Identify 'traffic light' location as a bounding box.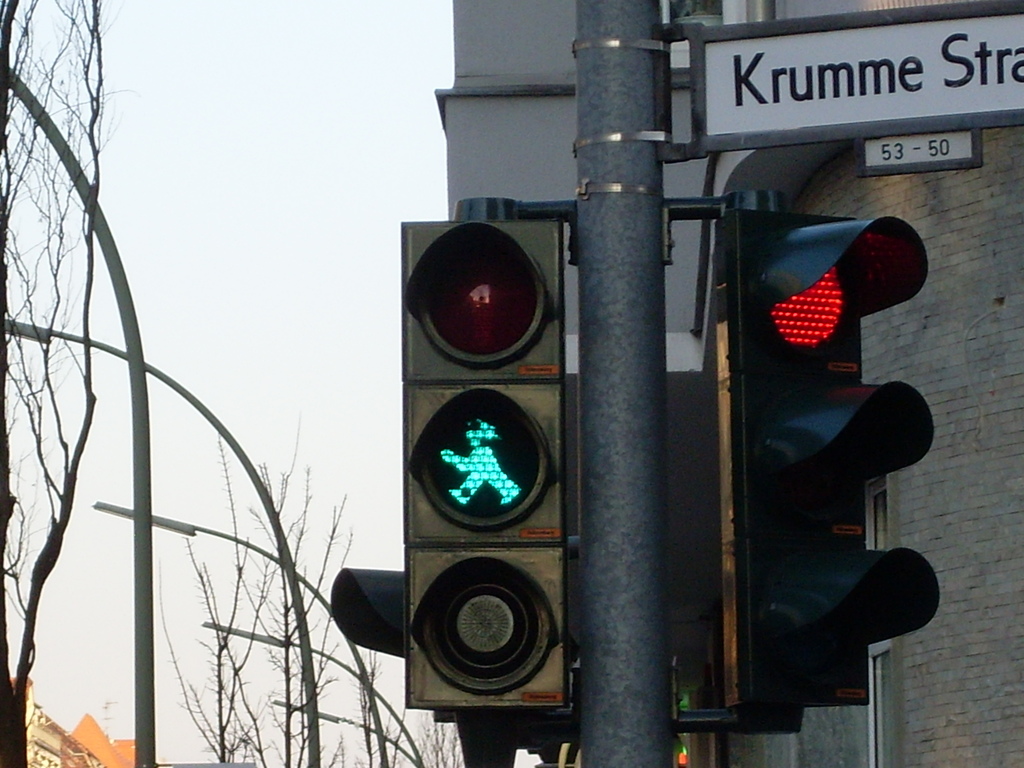
crop(401, 220, 570, 709).
